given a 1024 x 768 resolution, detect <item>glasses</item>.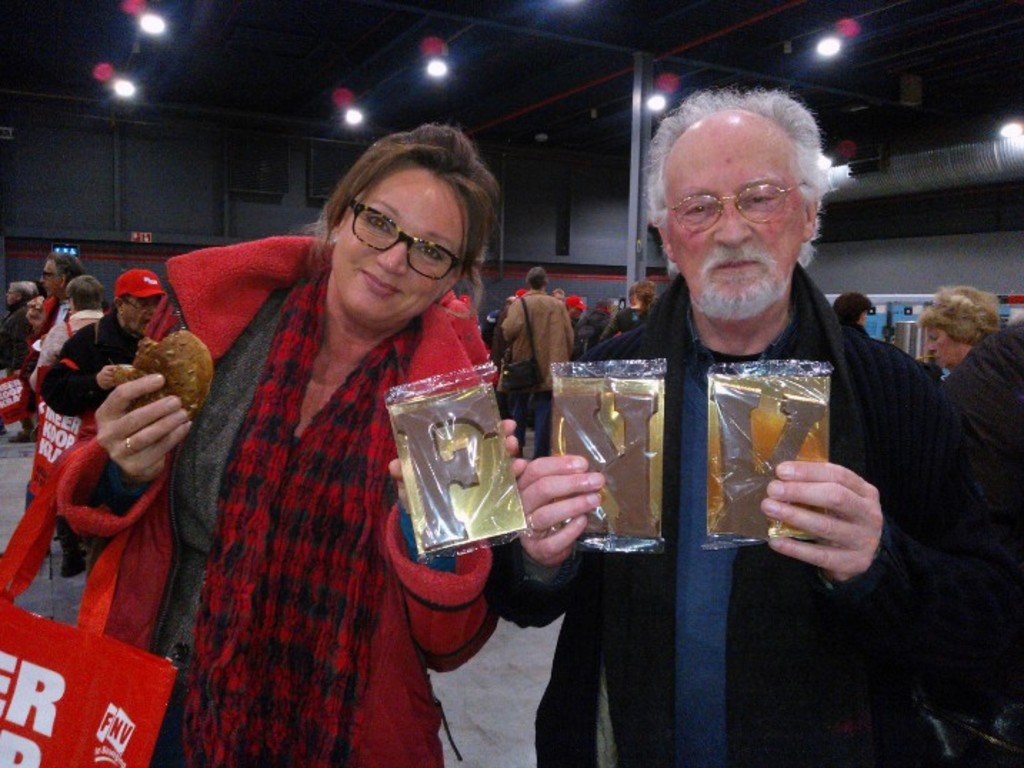
detection(43, 268, 63, 278).
